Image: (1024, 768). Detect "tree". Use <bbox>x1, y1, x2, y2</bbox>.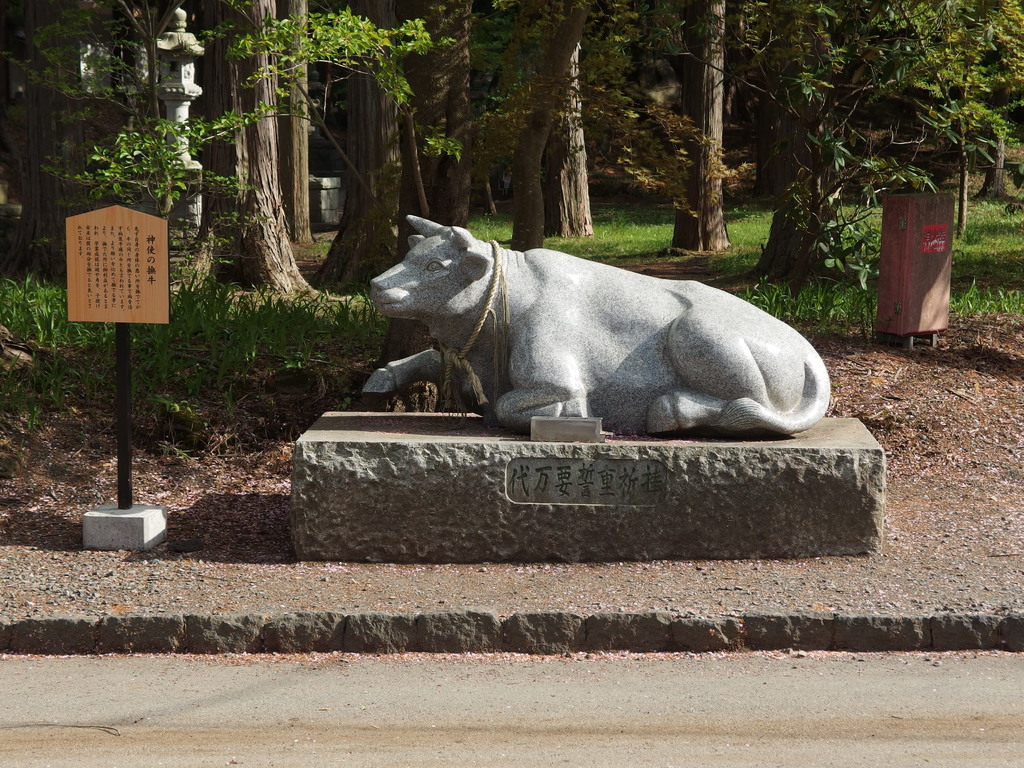
<bbox>173, 0, 327, 299</bbox>.
